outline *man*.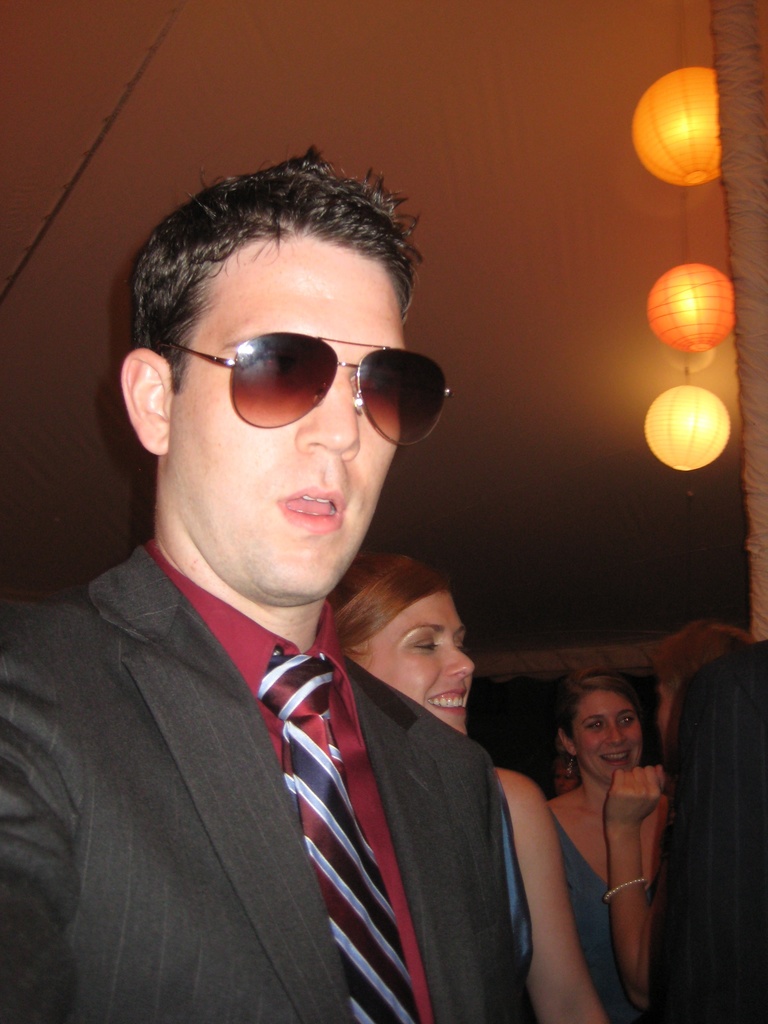
Outline: rect(0, 142, 543, 1023).
